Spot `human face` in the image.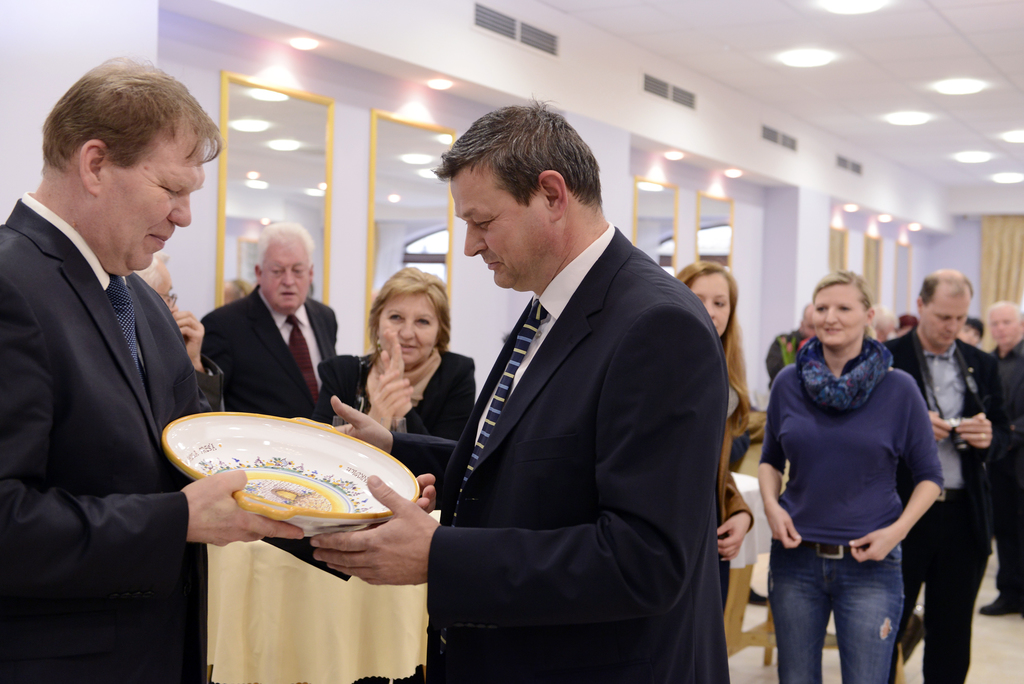
`human face` found at detection(262, 232, 310, 314).
